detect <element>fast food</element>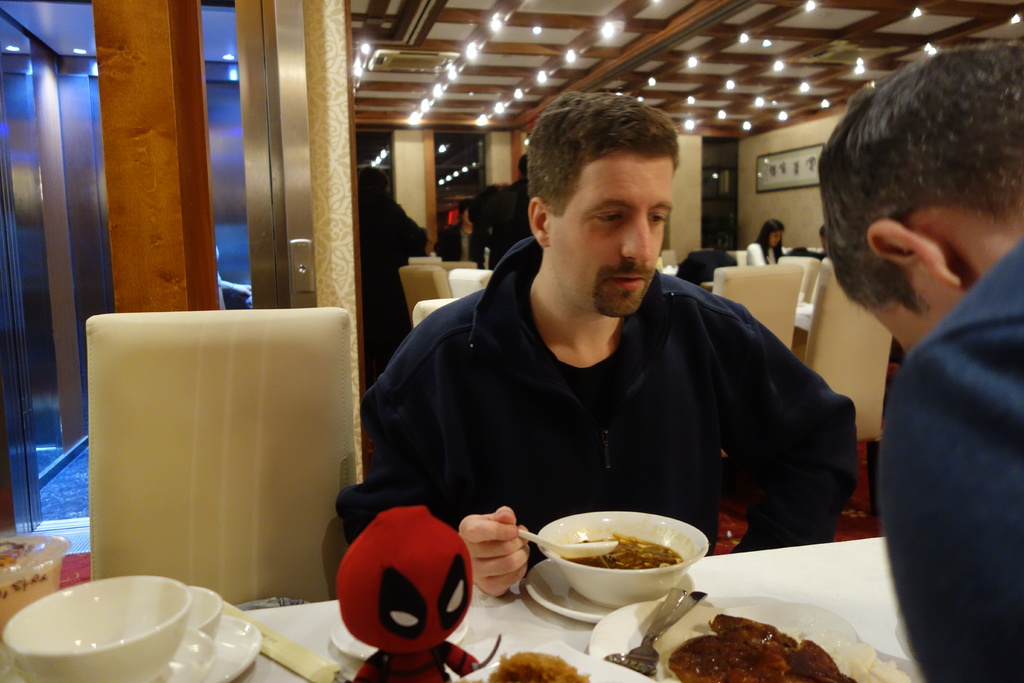
<region>564, 529, 678, 575</region>
